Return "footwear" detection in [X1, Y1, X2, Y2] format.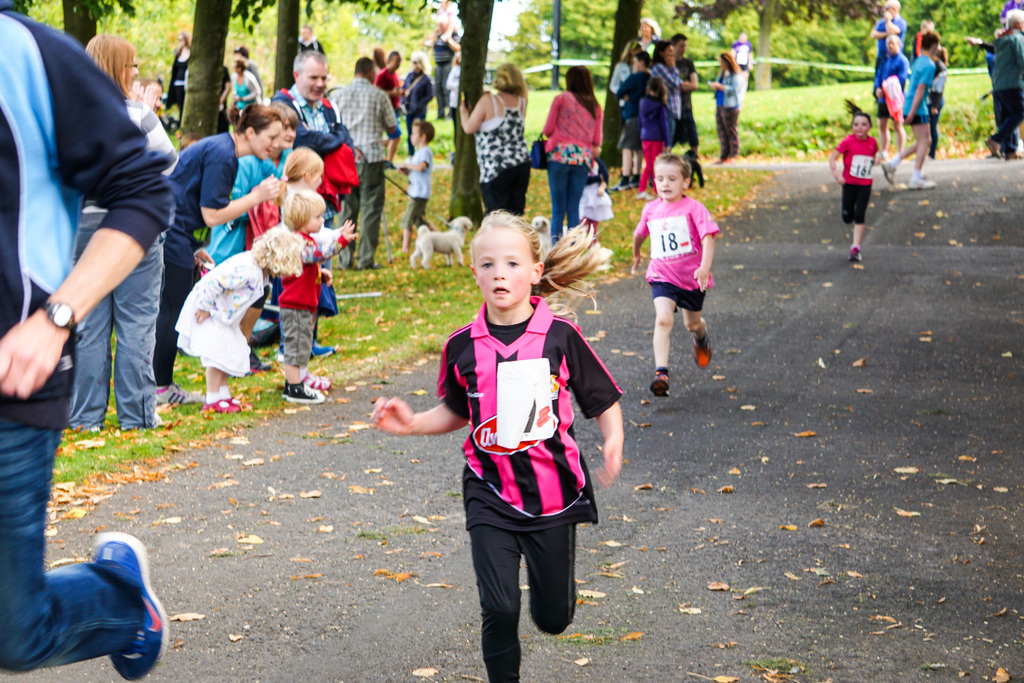
[86, 525, 179, 680].
